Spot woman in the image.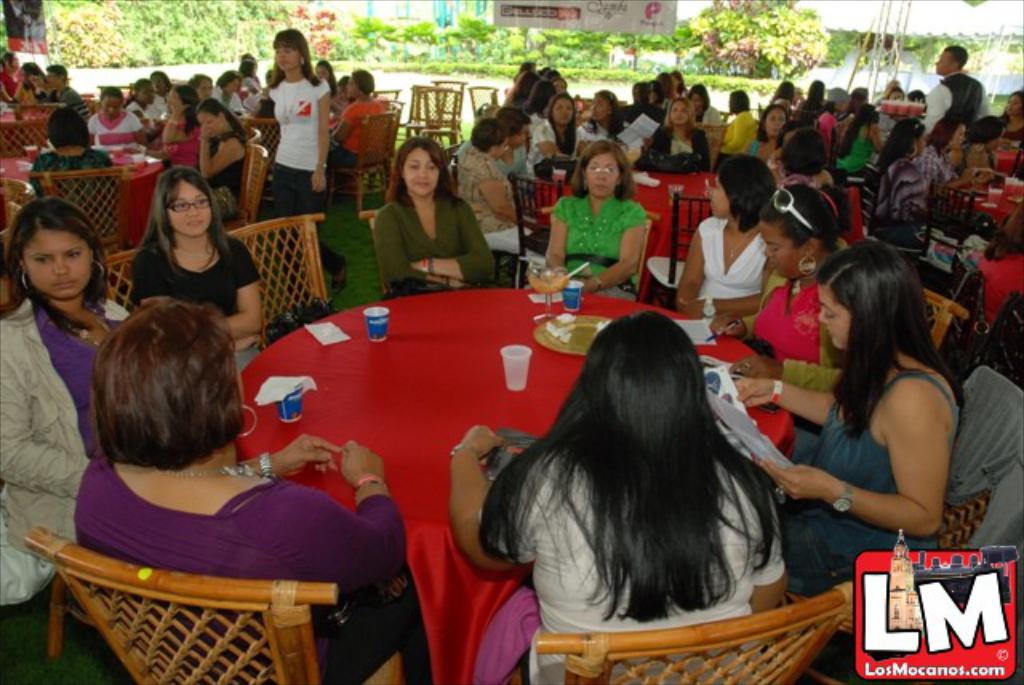
woman found at locate(144, 88, 210, 174).
